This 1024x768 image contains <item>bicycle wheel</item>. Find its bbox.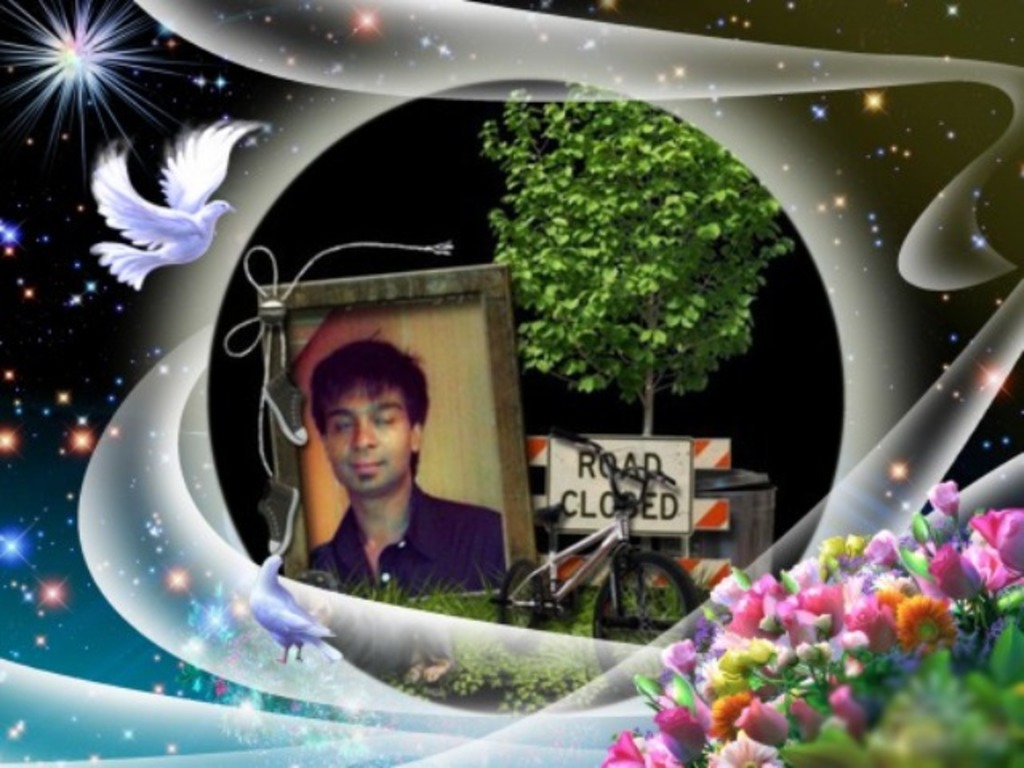
Rect(590, 557, 683, 640).
